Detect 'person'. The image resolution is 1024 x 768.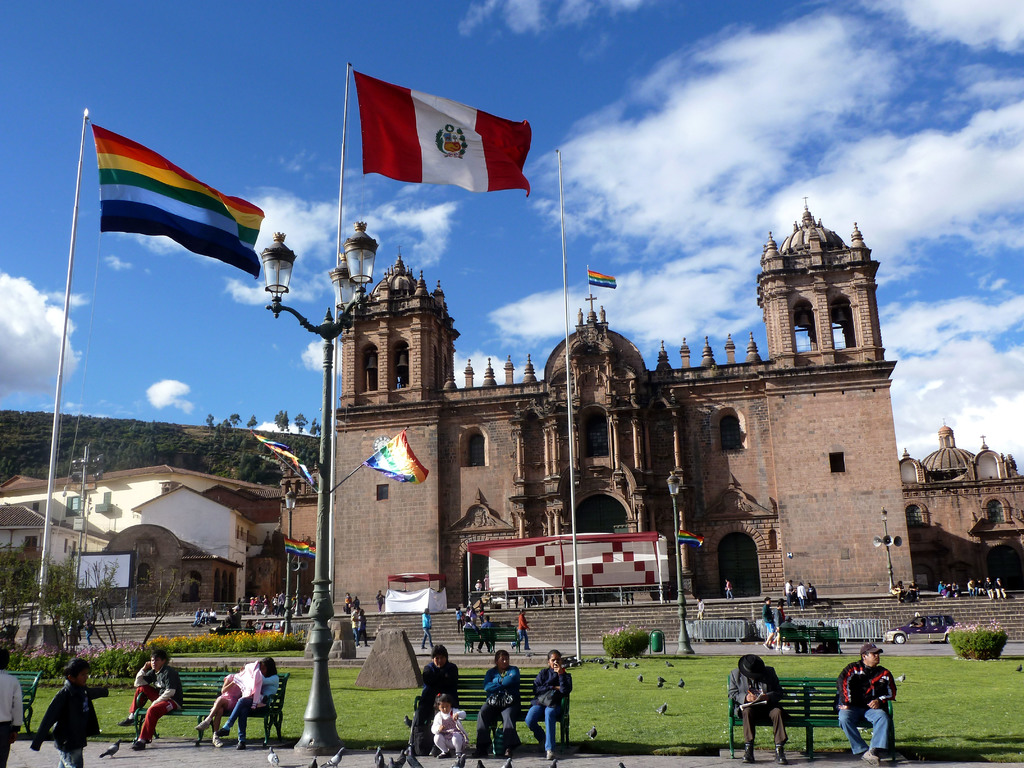
[35,649,84,755].
